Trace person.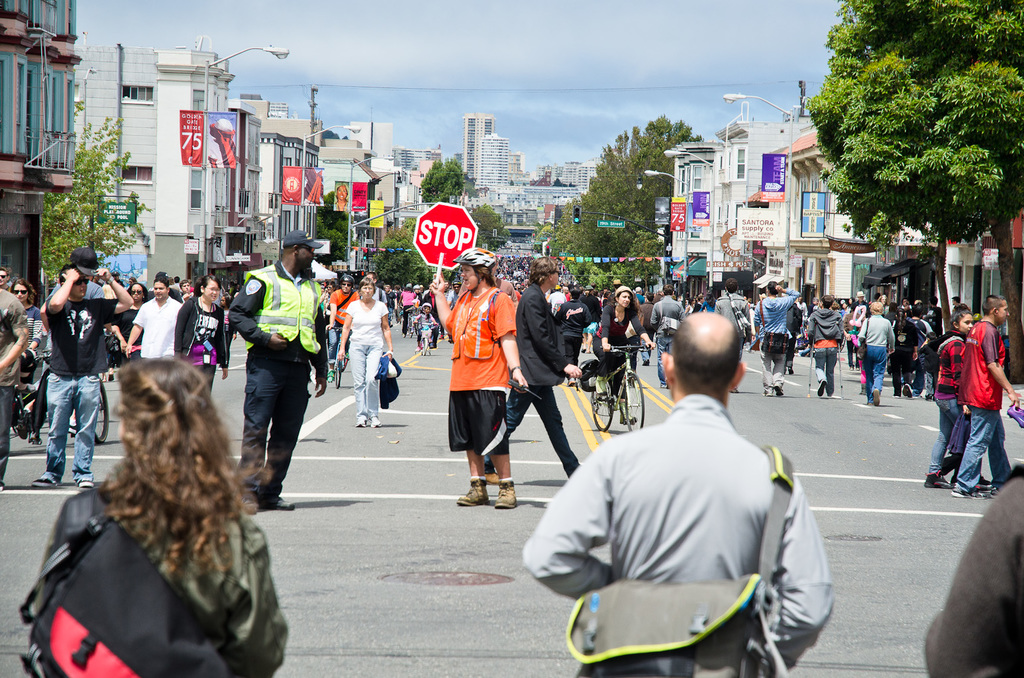
Traced to l=224, t=226, r=326, b=507.
